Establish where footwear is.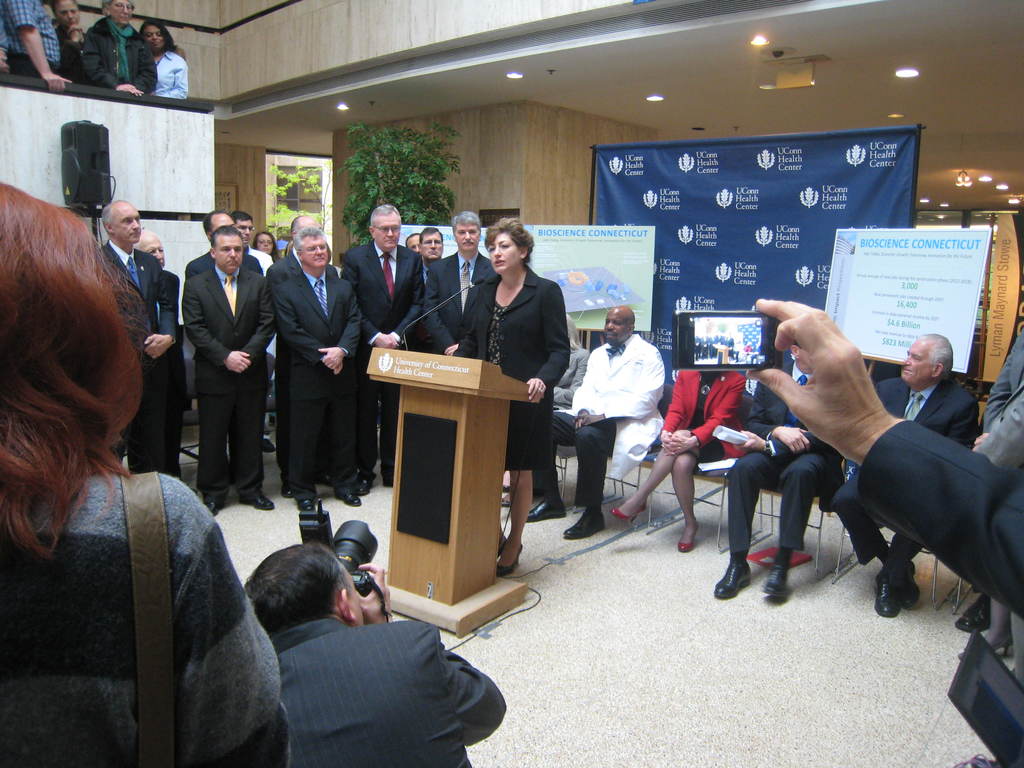
Established at (952, 595, 991, 631).
